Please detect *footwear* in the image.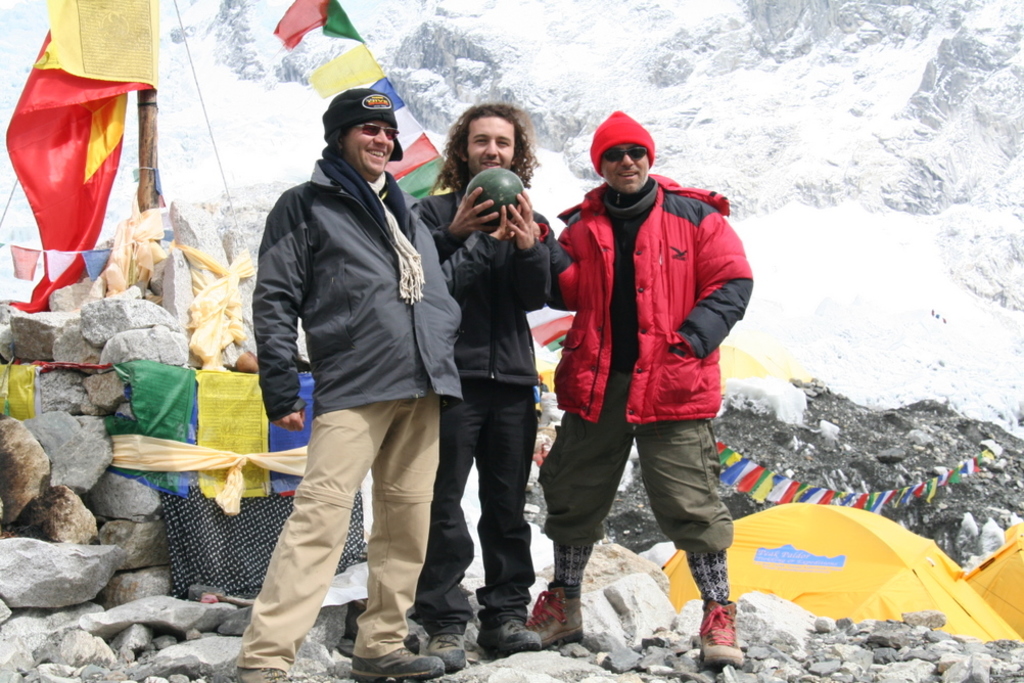
233, 665, 287, 682.
